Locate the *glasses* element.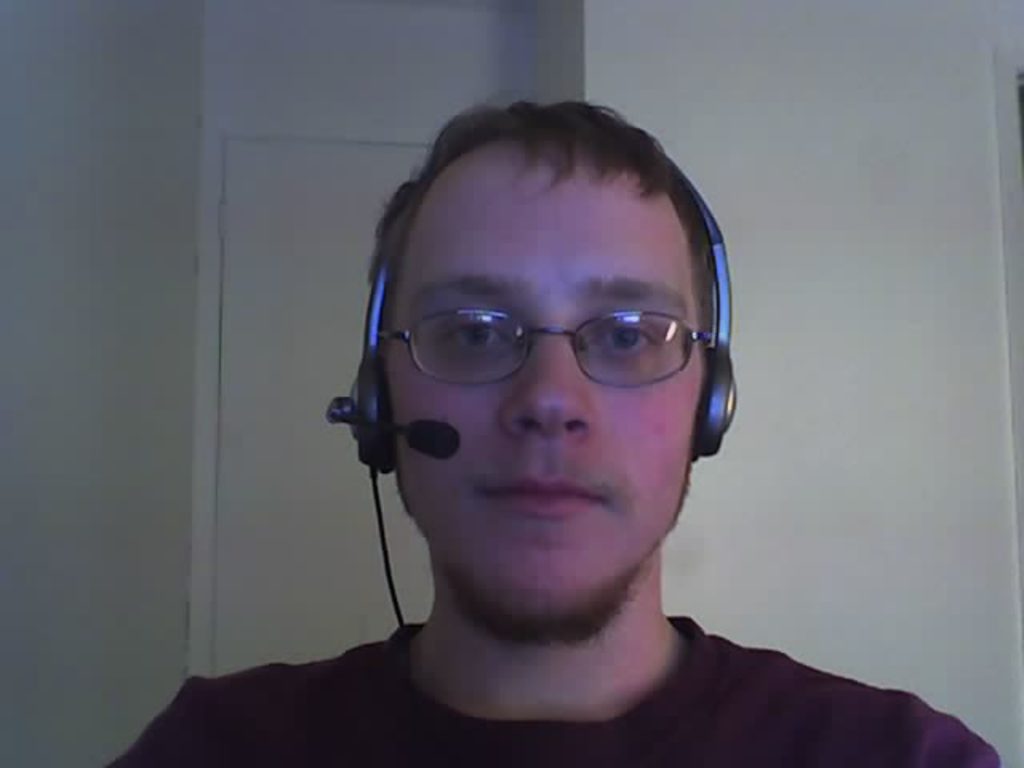
Element bbox: 368 283 717 400.
